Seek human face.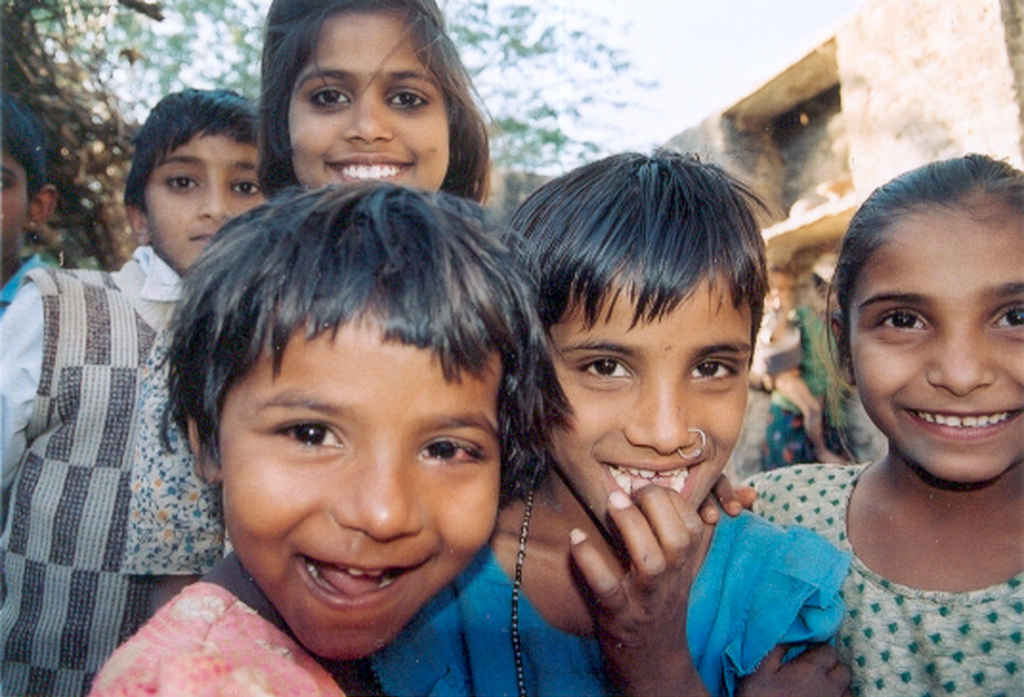
crop(0, 145, 31, 265).
